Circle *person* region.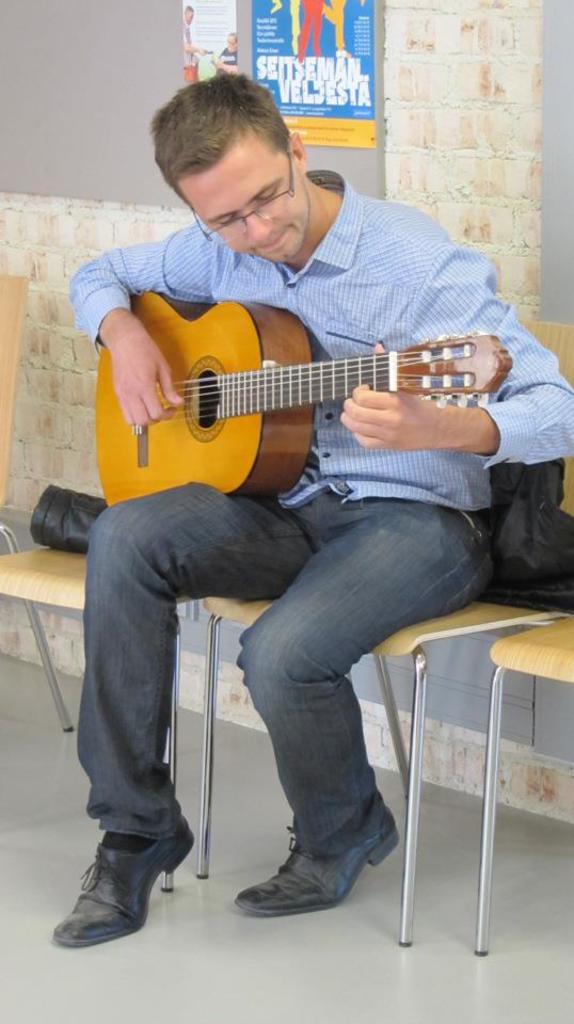
Region: BBox(216, 31, 244, 74).
